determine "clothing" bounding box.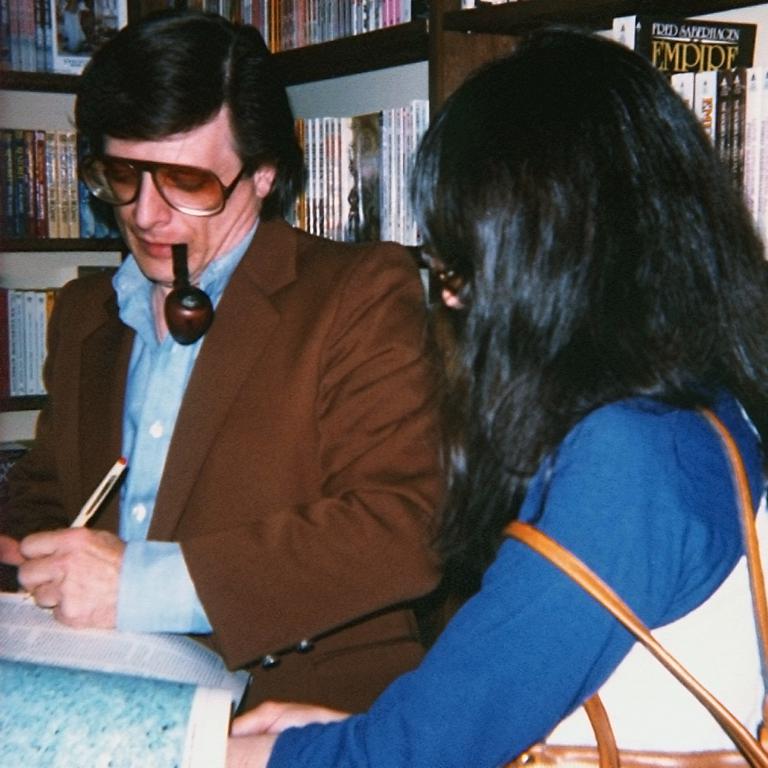
Determined: pyautogui.locateOnScreen(32, 155, 498, 718).
